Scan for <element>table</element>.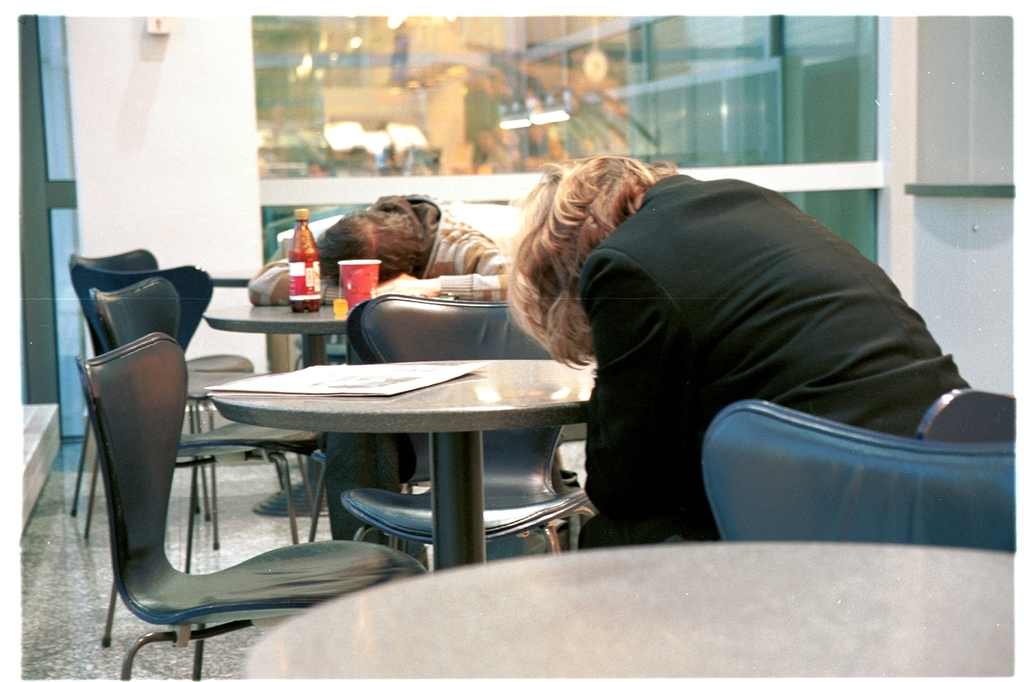
Scan result: x1=198, y1=278, x2=357, y2=523.
